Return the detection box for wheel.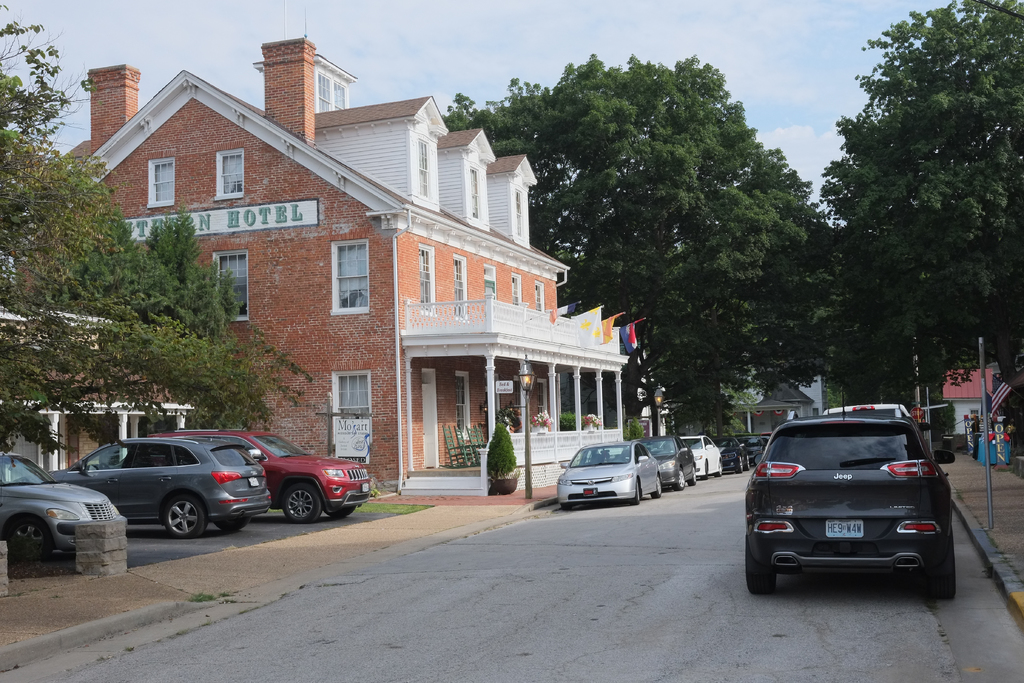
BBox(745, 536, 778, 593).
